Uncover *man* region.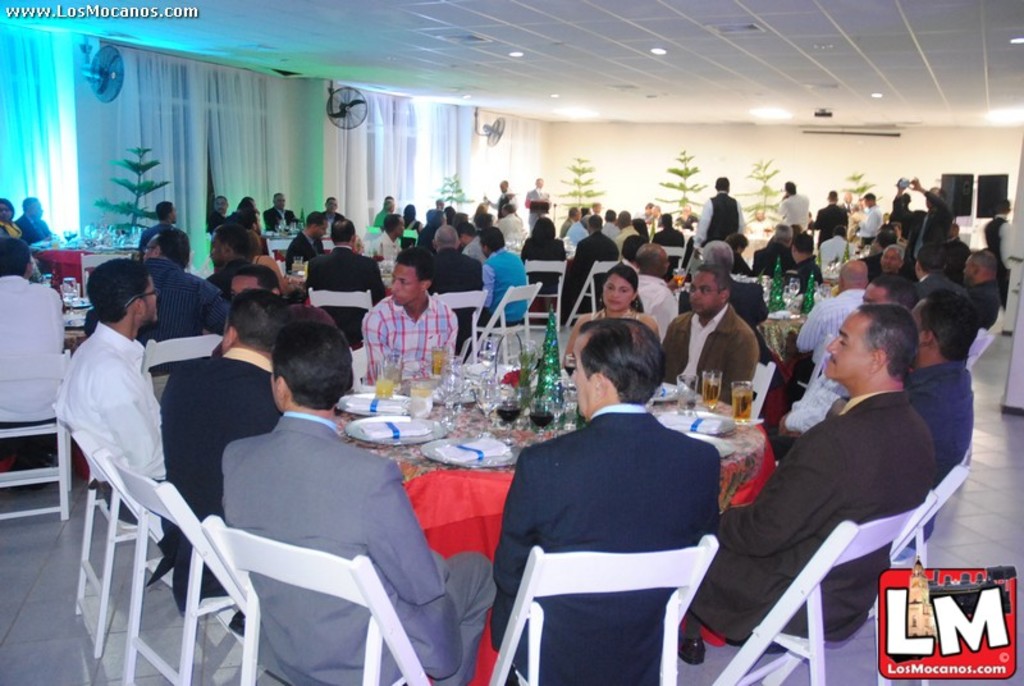
Uncovered: select_region(673, 303, 946, 671).
